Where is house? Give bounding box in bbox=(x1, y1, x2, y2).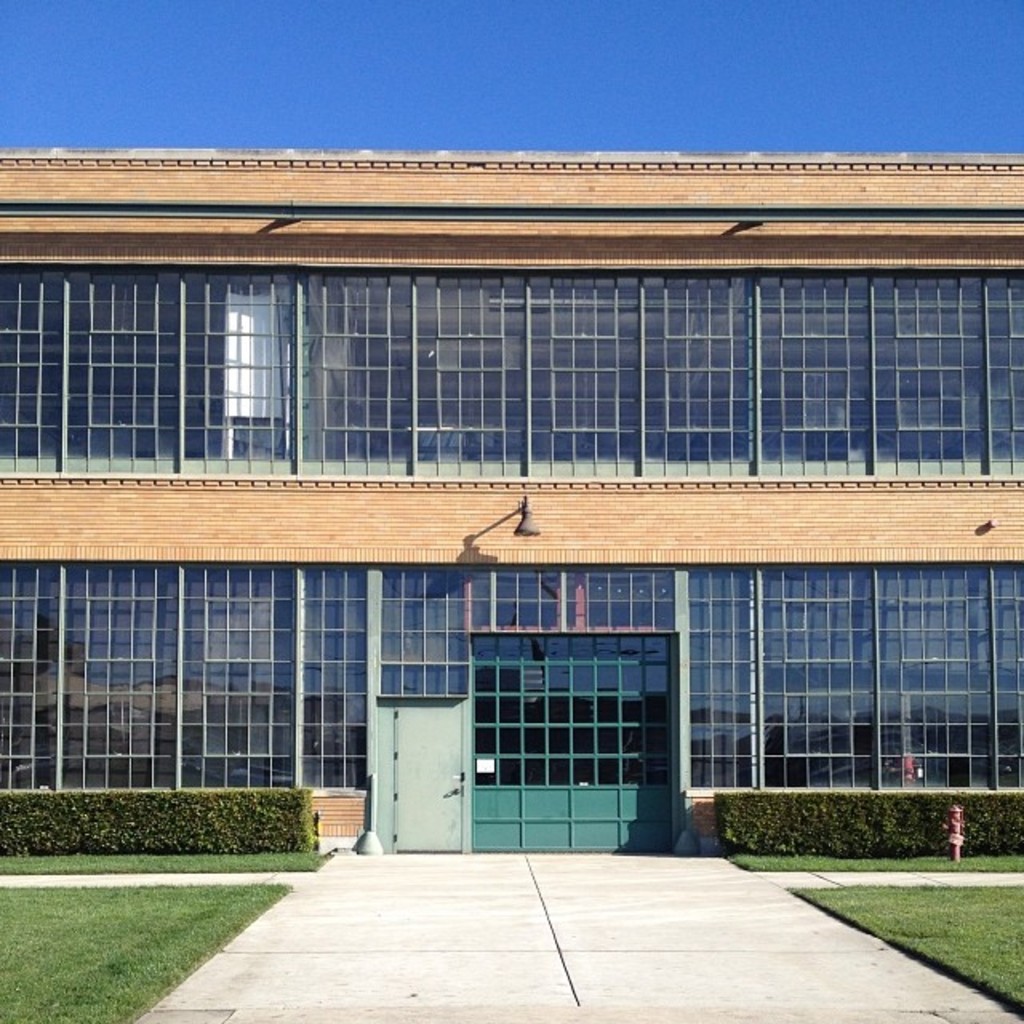
bbox=(8, 90, 1014, 878).
